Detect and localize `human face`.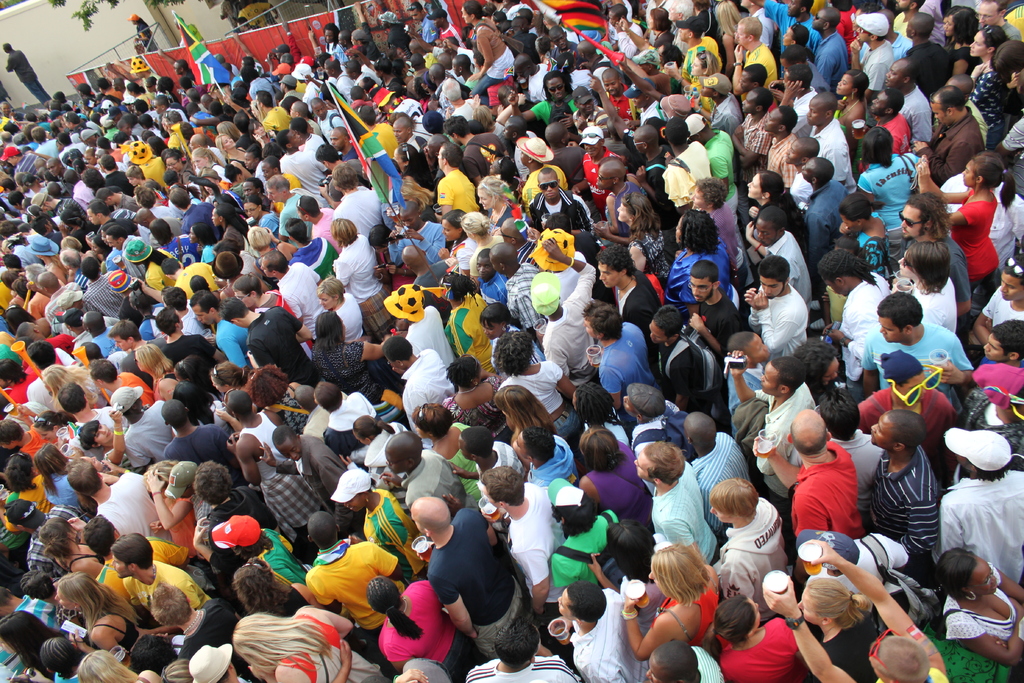
Localized at bbox=(595, 171, 614, 189).
